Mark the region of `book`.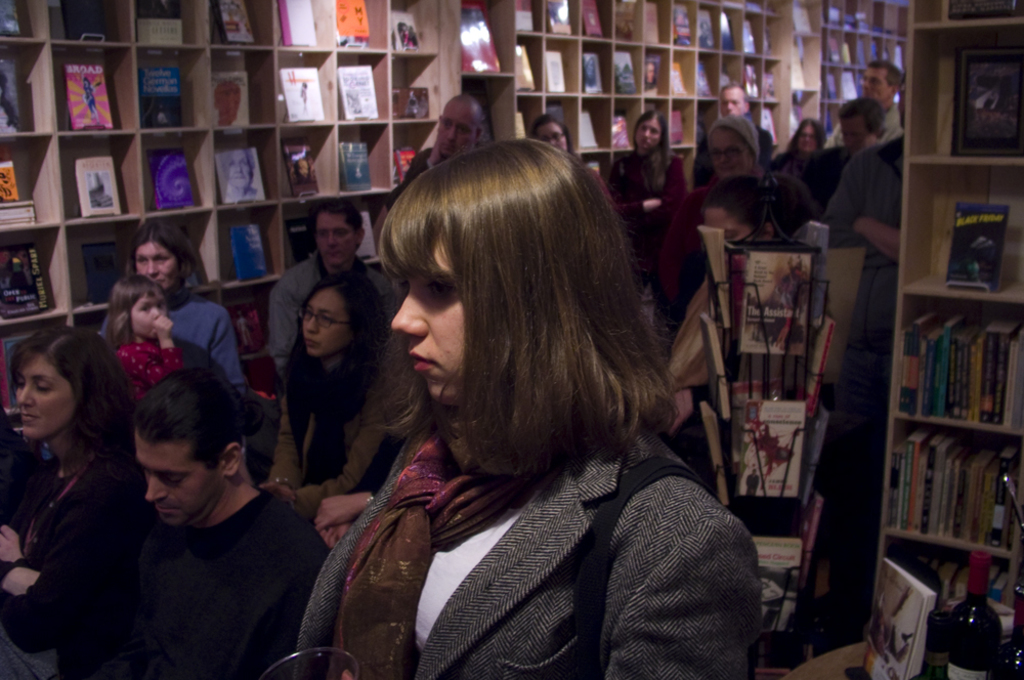
Region: <box>744,59,757,94</box>.
